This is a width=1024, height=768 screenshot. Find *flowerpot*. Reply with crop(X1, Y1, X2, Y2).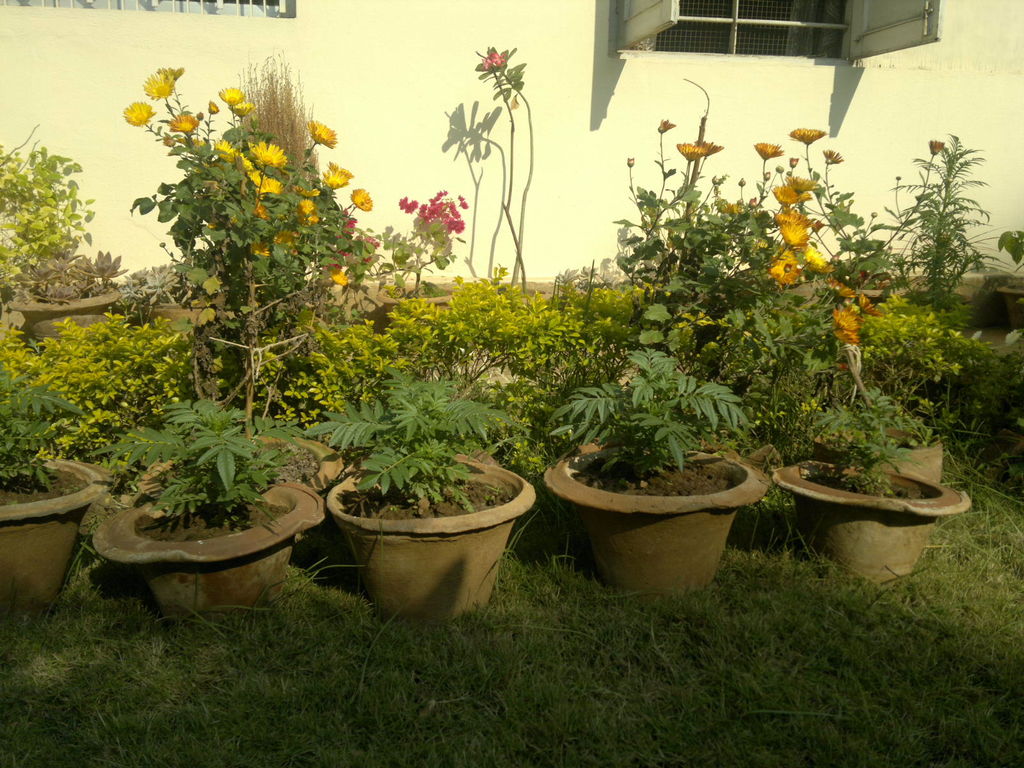
crop(545, 443, 773, 600).
